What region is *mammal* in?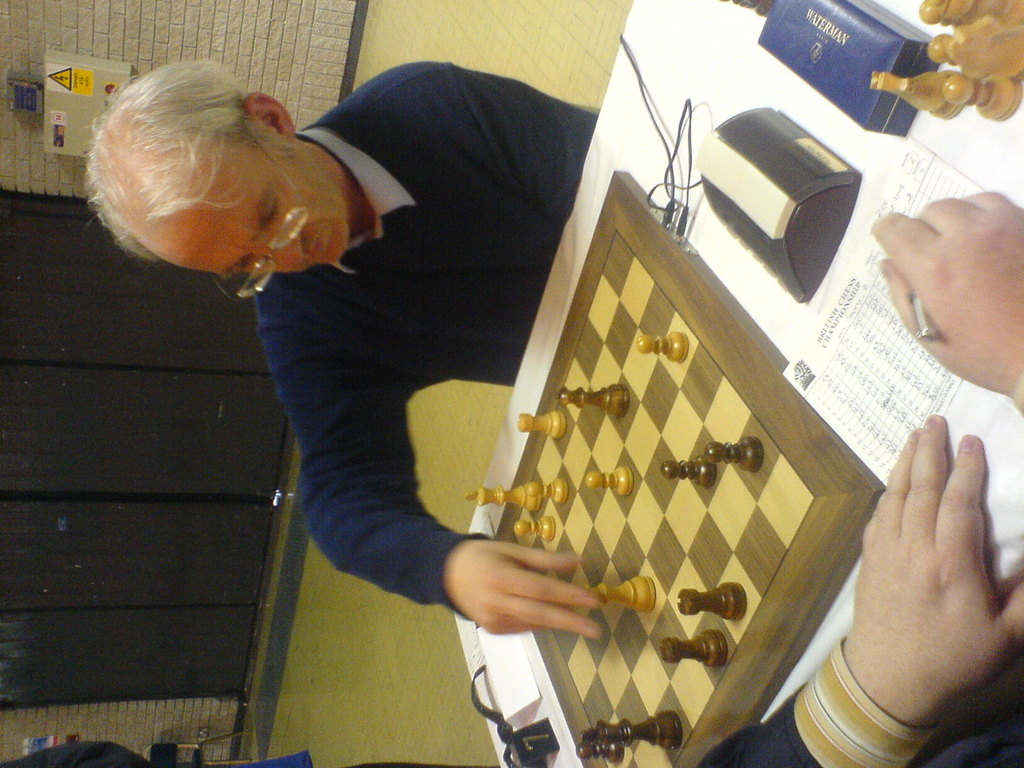
select_region(0, 182, 1023, 767).
